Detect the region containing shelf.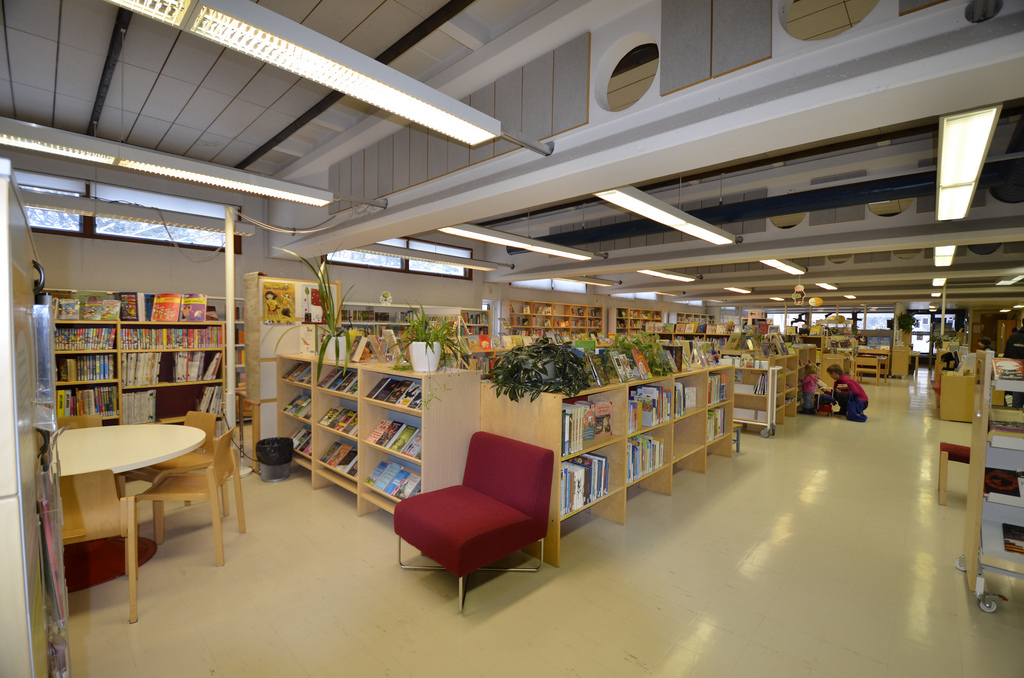
bbox(273, 412, 322, 465).
